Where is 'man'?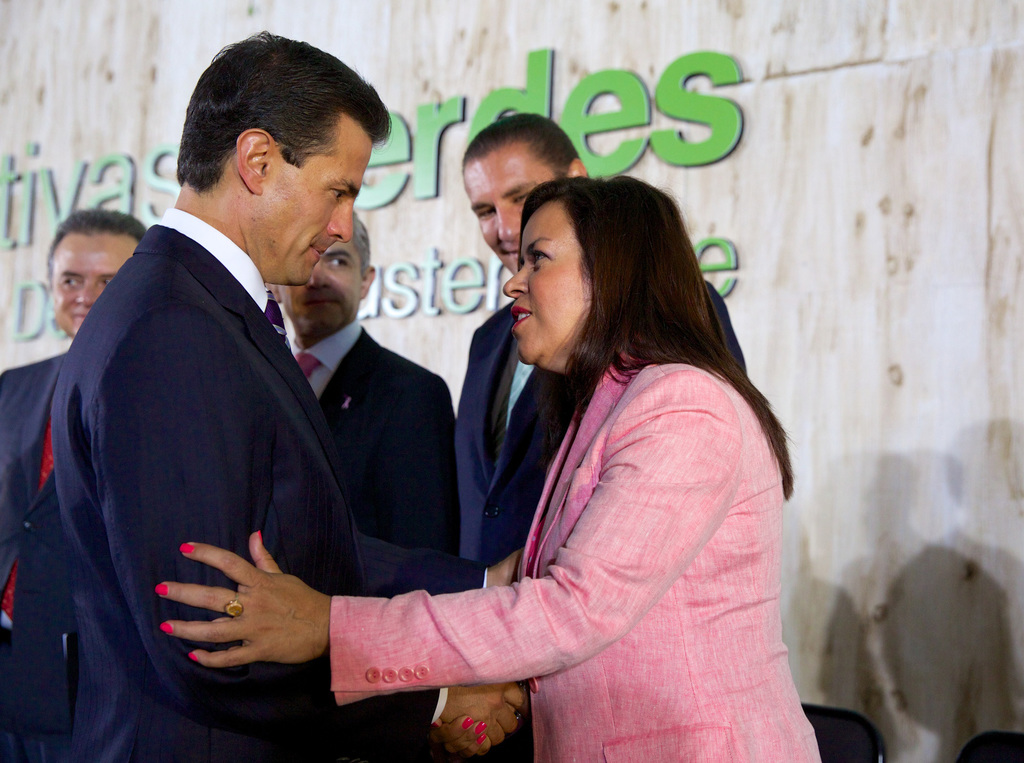
rect(262, 204, 461, 728).
